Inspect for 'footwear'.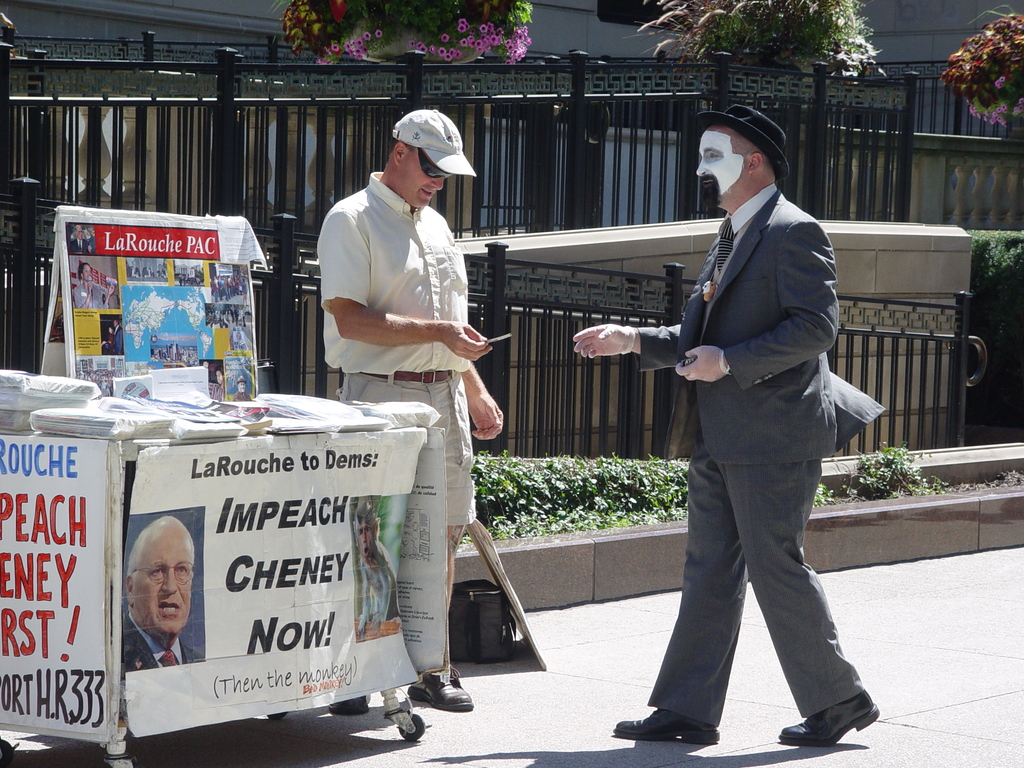
Inspection: Rect(332, 691, 372, 716).
